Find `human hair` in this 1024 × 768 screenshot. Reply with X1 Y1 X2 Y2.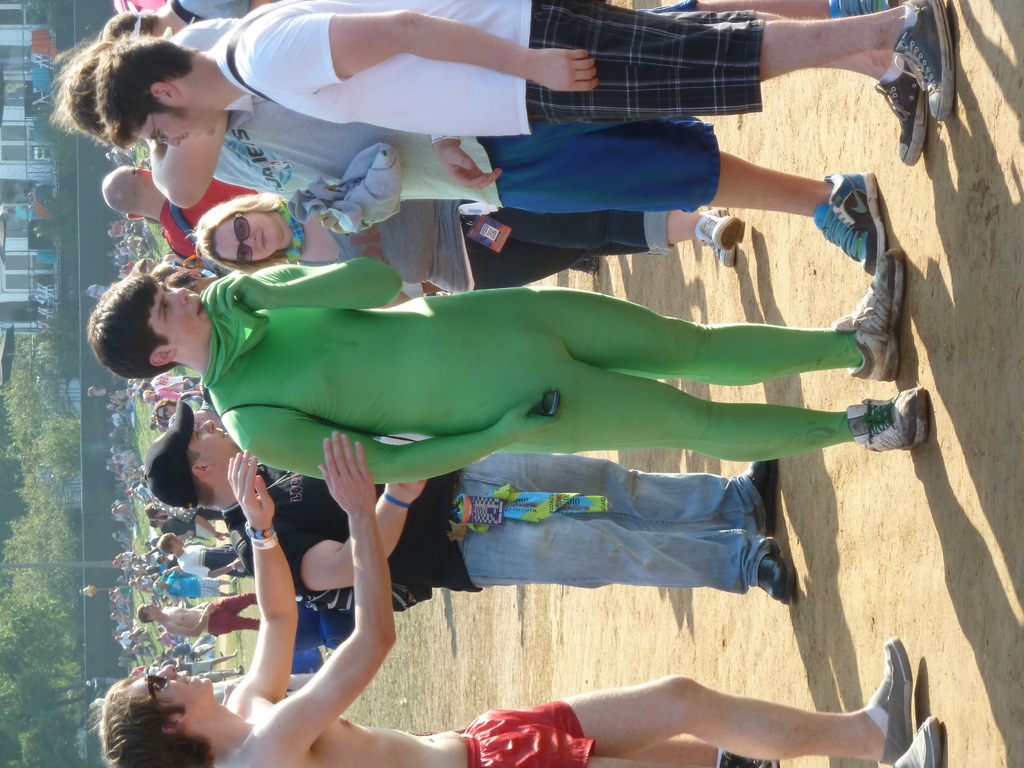
136 604 154 621.
